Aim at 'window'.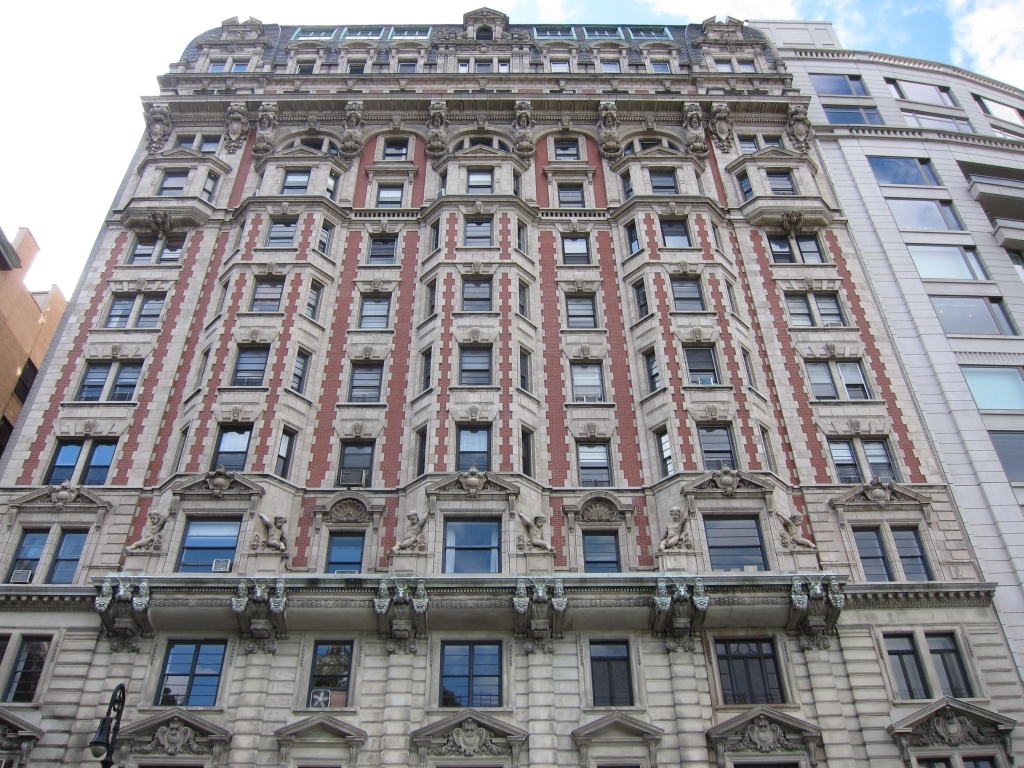
Aimed at [514, 170, 521, 197].
